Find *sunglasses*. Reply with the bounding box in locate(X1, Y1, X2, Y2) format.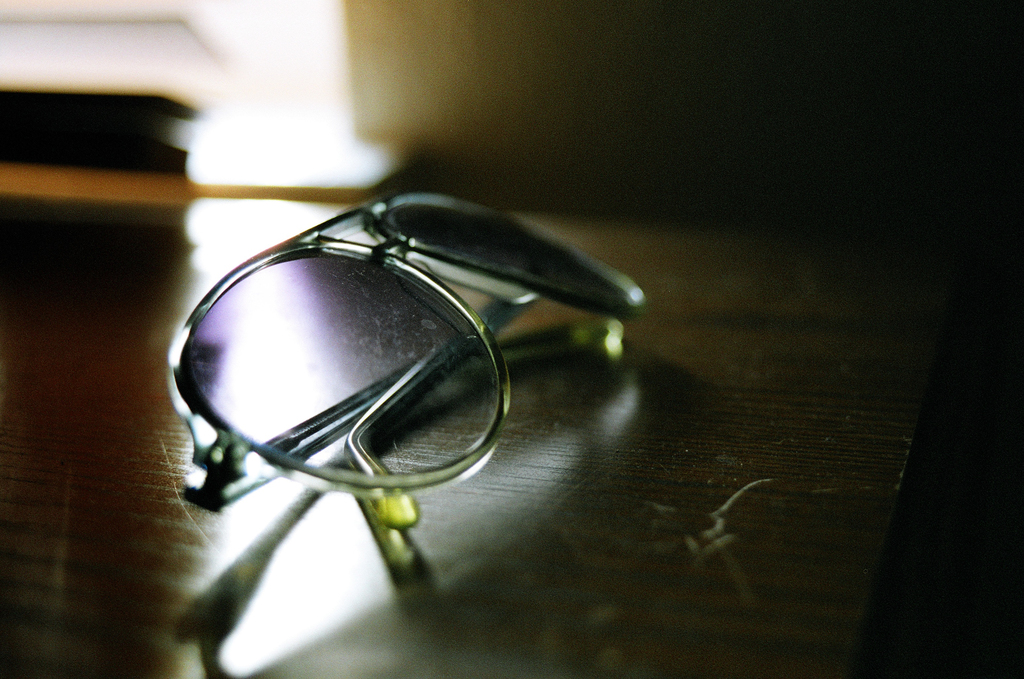
locate(177, 184, 649, 530).
